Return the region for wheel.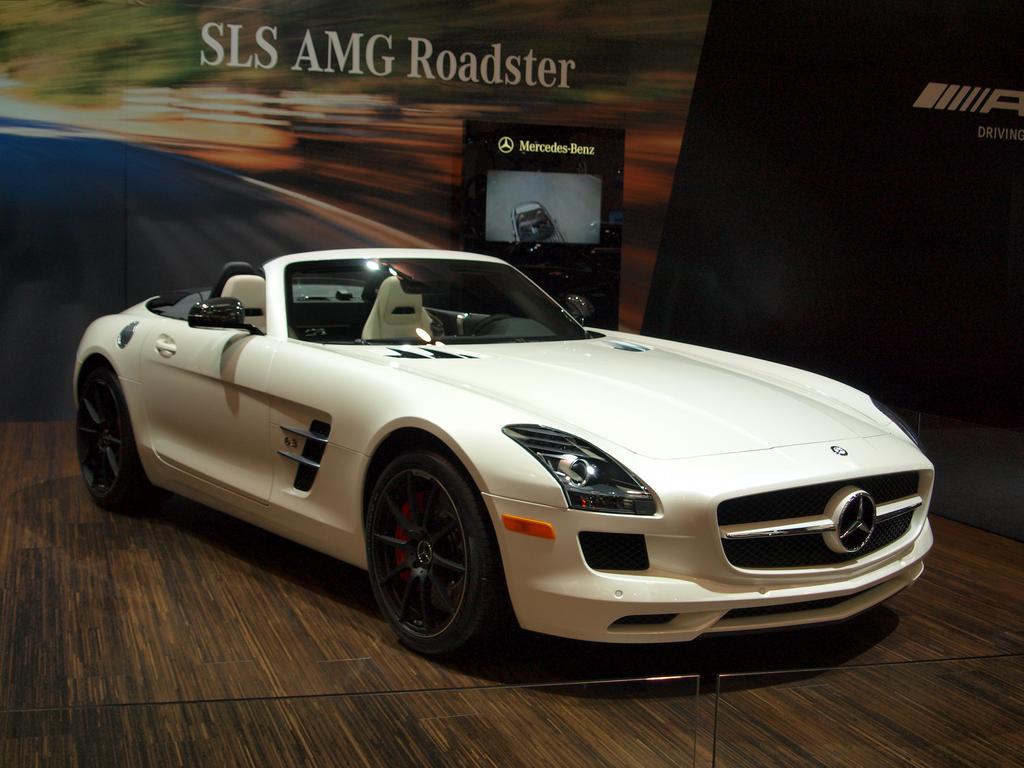
rect(470, 308, 518, 335).
